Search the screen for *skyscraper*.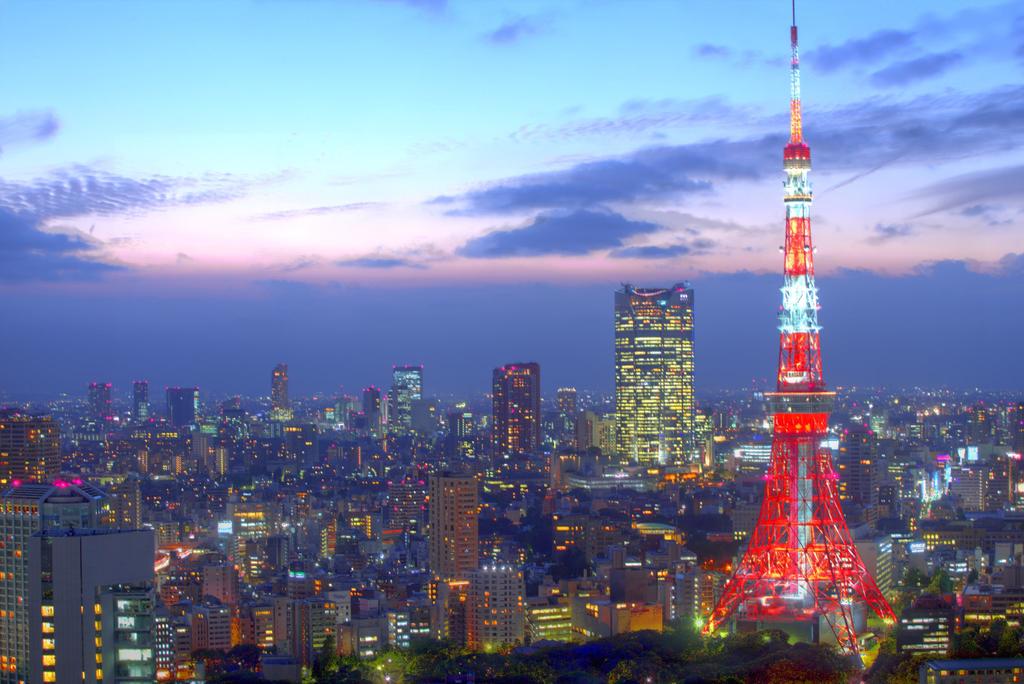
Found at [left=164, top=386, right=197, bottom=426].
